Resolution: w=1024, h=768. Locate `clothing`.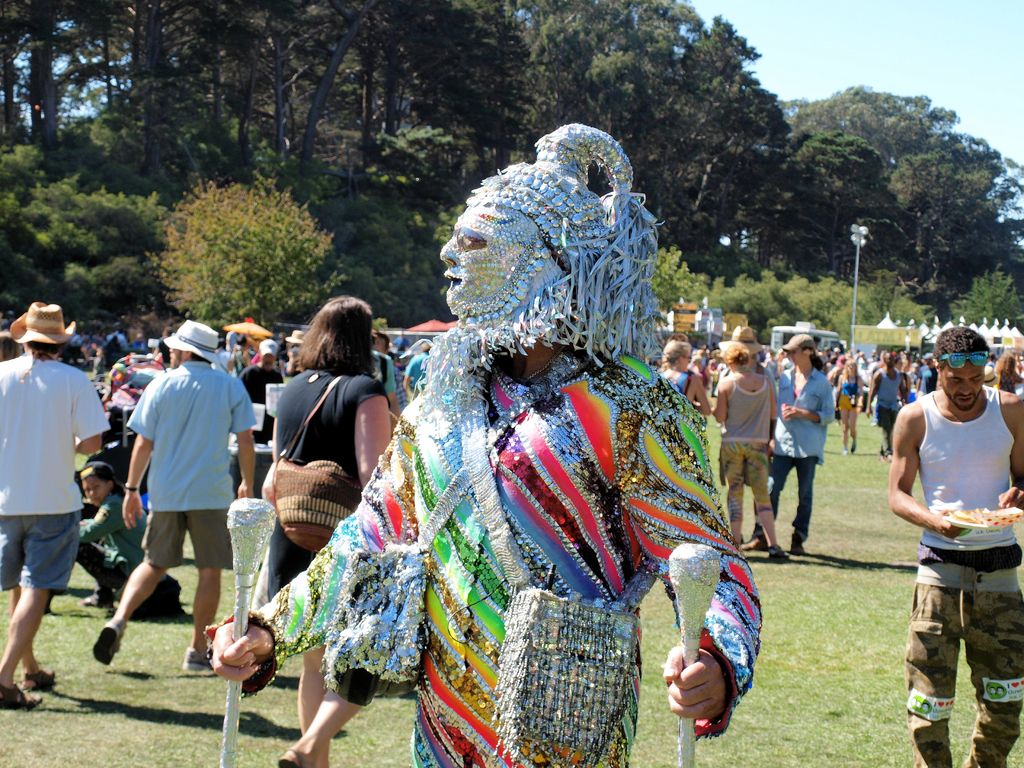
x1=0, y1=354, x2=109, y2=589.
